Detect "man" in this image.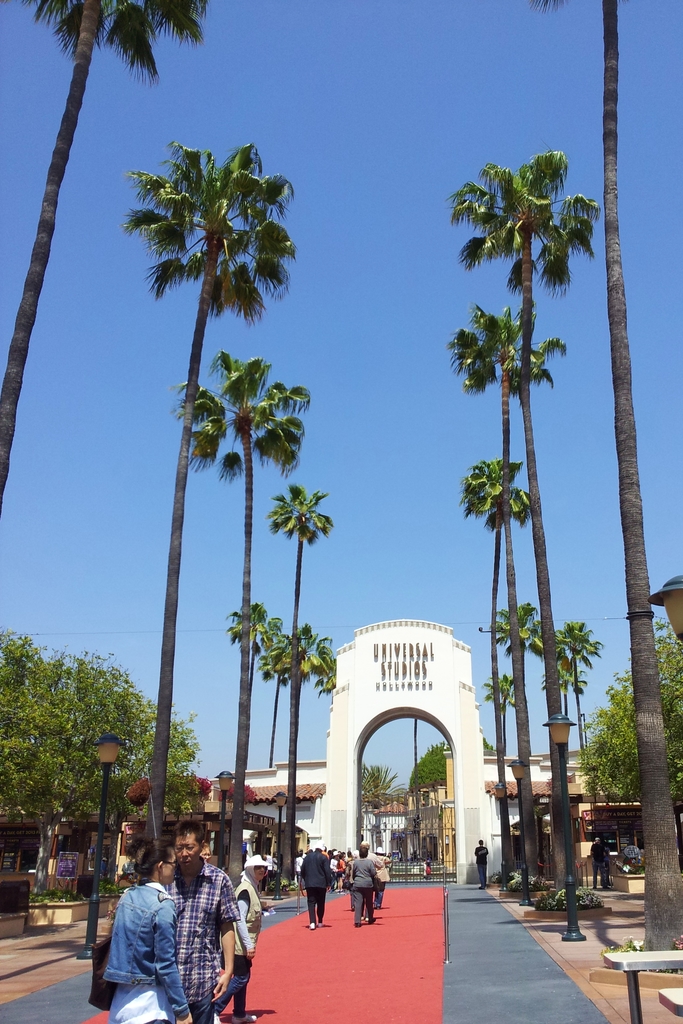
Detection: 172/820/241/1022.
